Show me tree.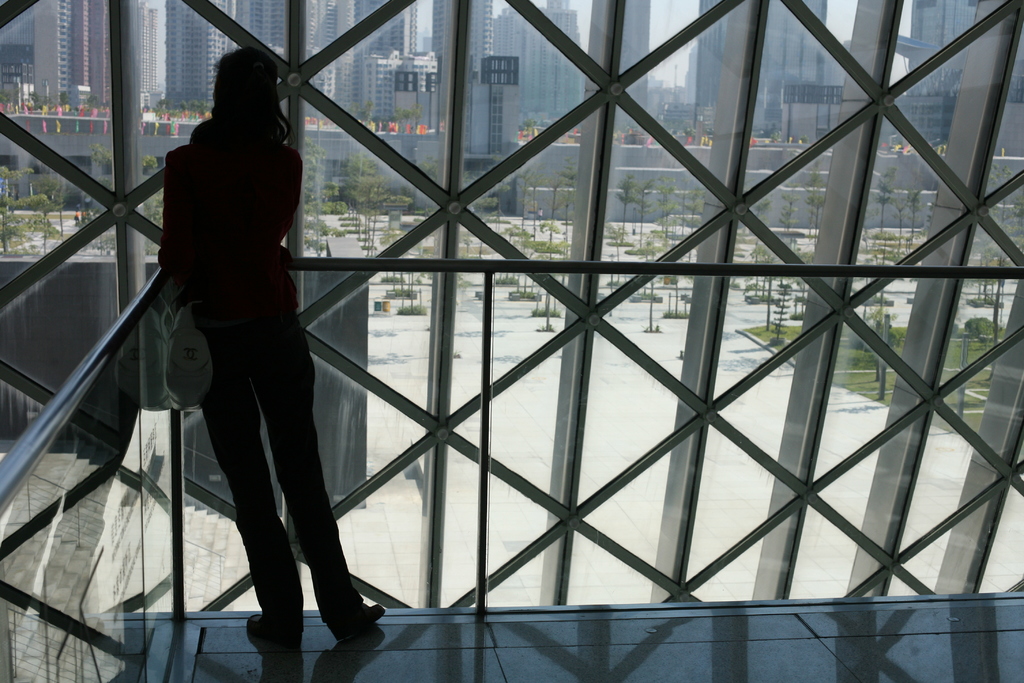
tree is here: (790,247,814,283).
